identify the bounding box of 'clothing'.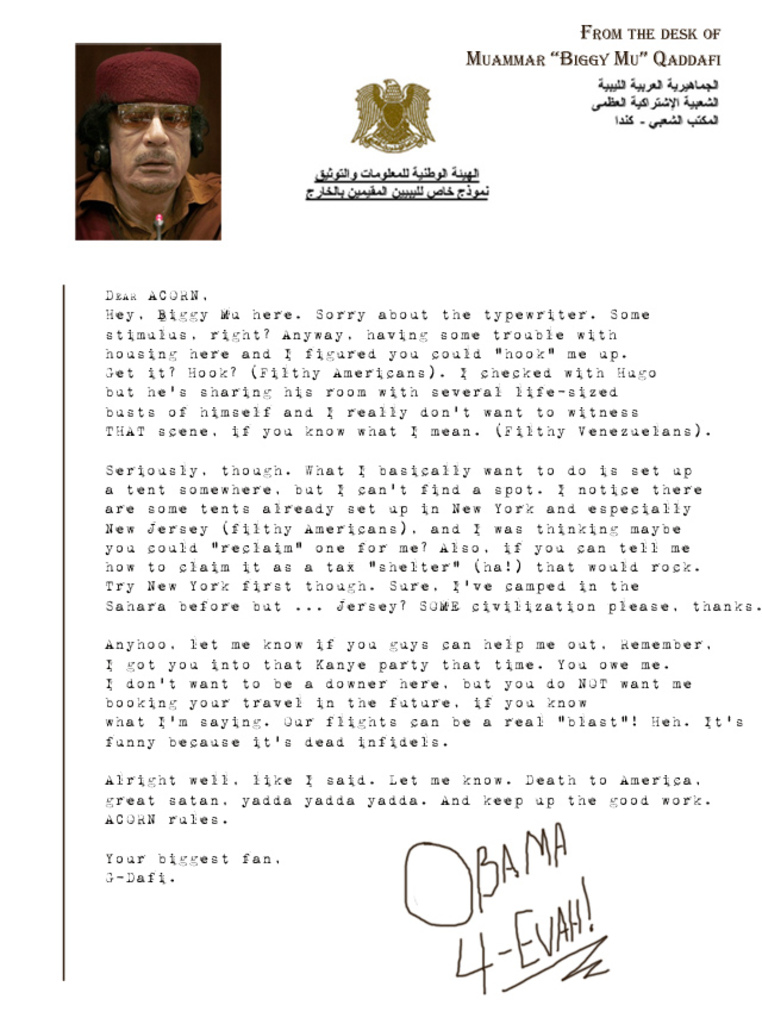
Rect(74, 161, 224, 244).
